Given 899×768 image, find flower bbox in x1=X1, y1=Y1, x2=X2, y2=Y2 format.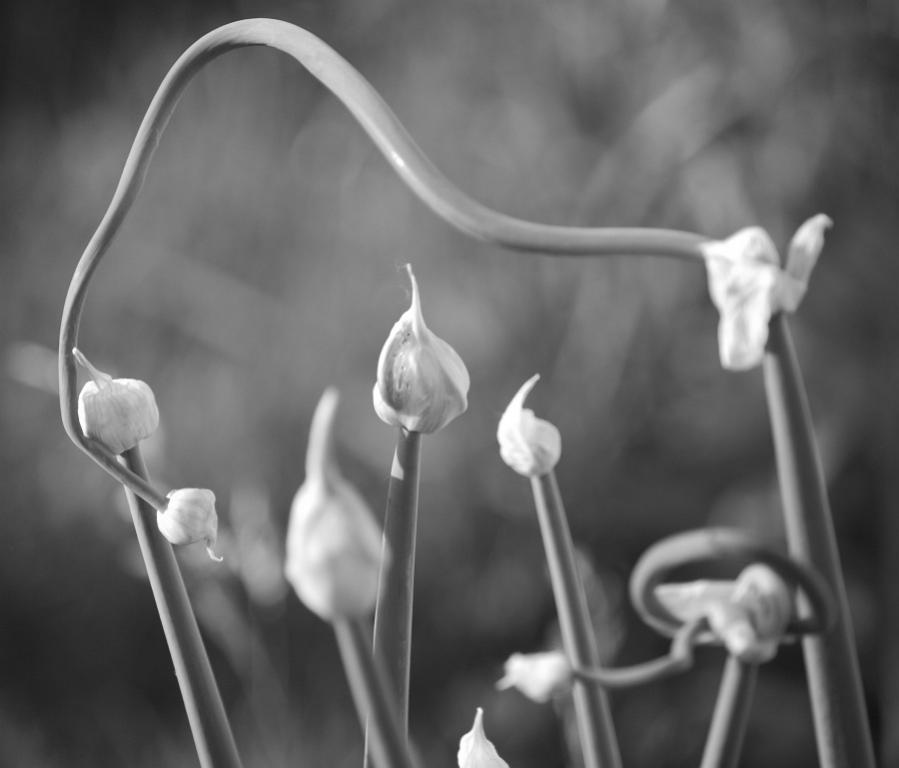
x1=287, y1=383, x2=408, y2=625.
